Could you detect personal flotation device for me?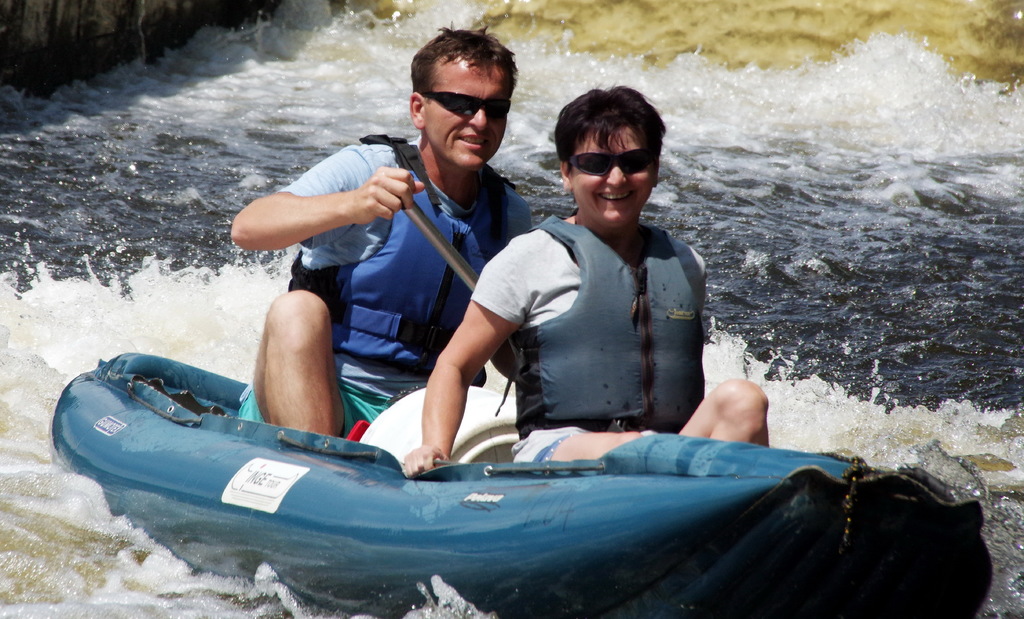
Detection result: [282,131,527,364].
